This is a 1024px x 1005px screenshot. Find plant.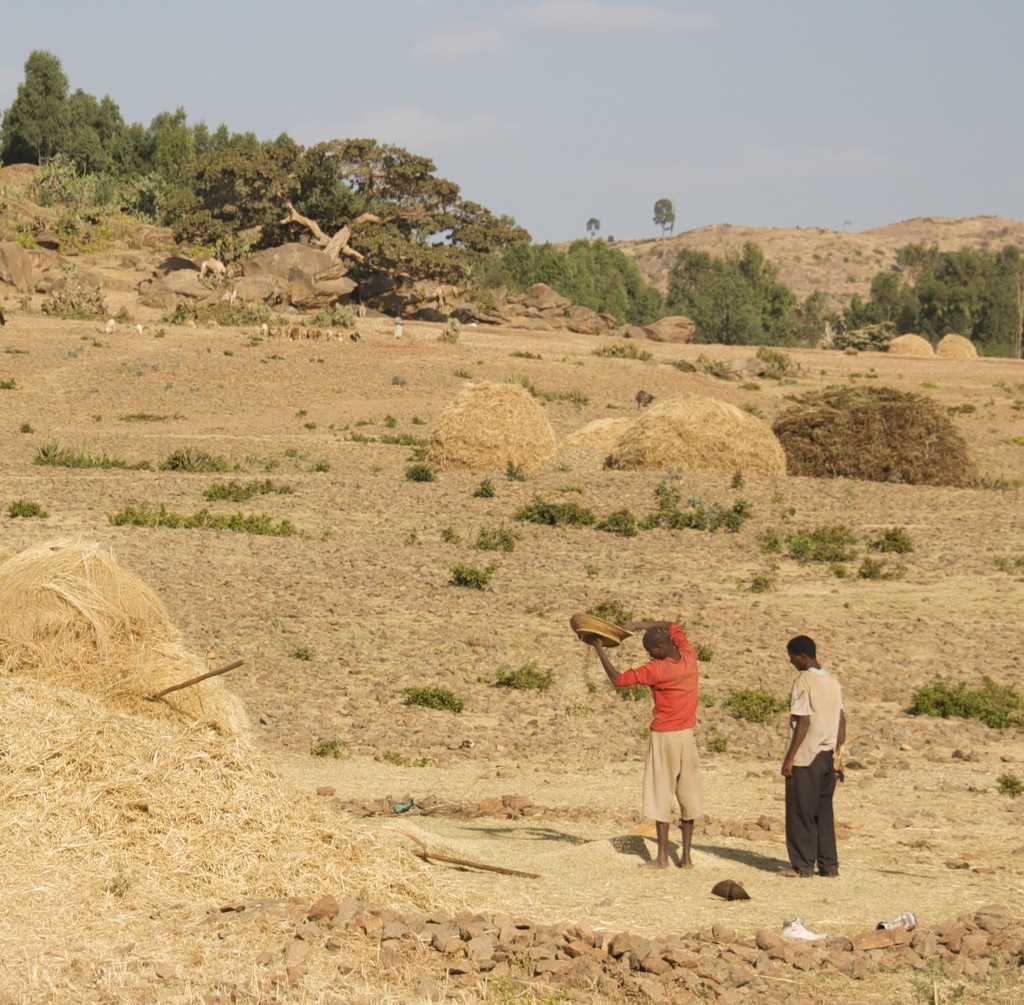
Bounding box: bbox(534, 388, 589, 406).
